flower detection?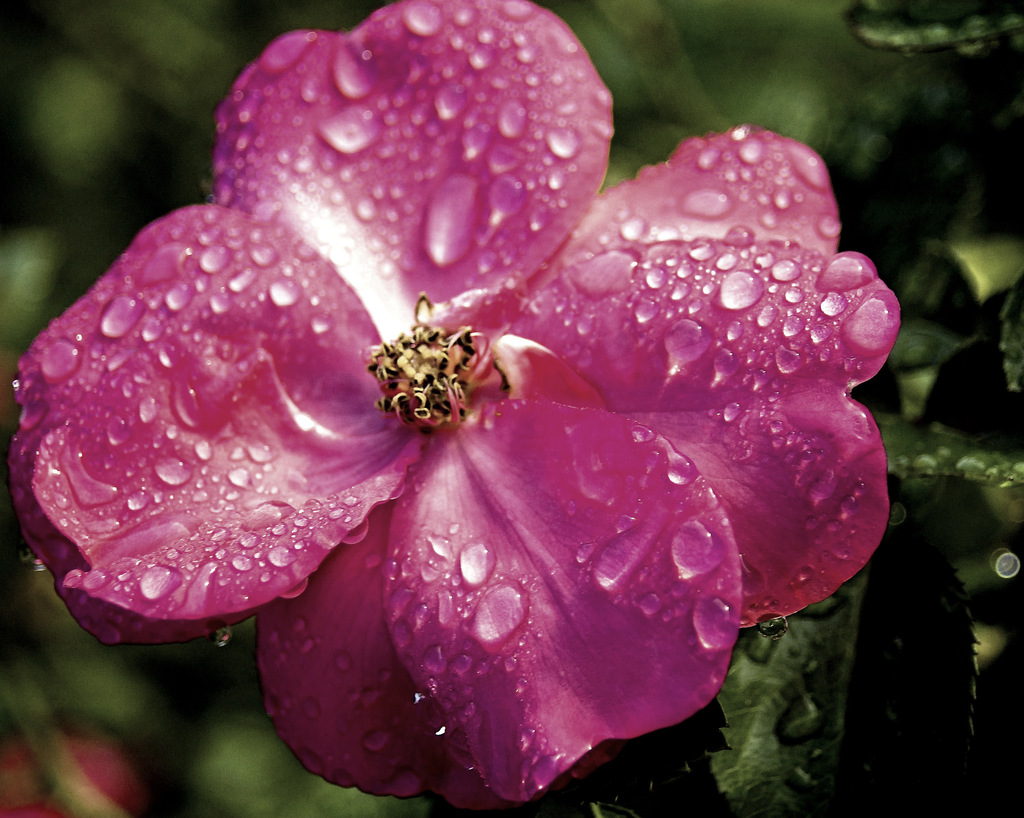
locate(32, 39, 899, 792)
